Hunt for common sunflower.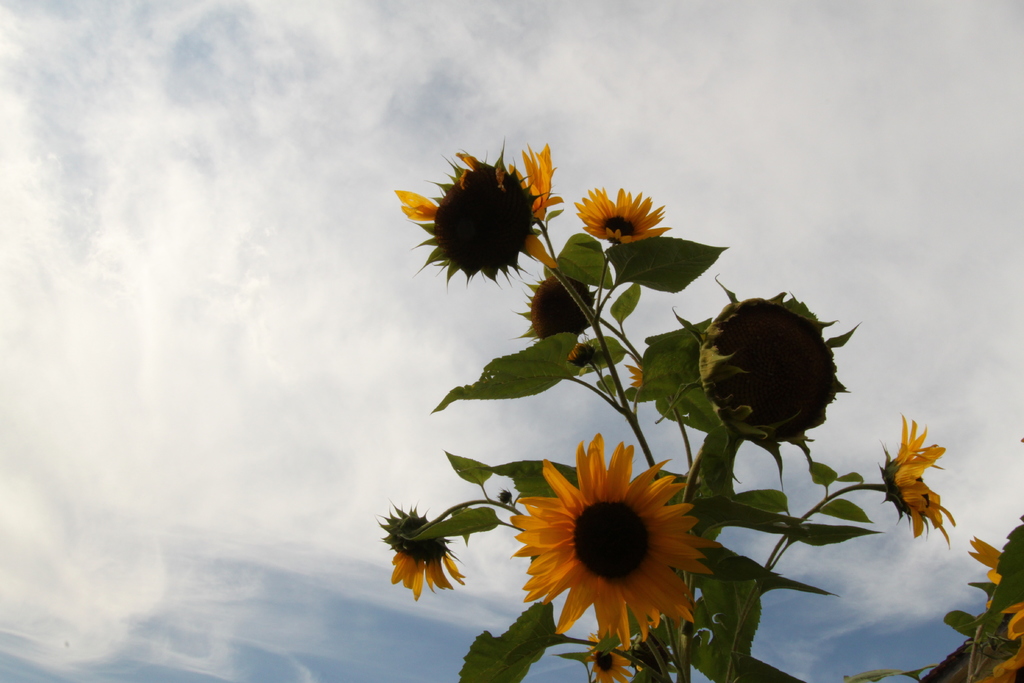
Hunted down at 888 416 950 537.
